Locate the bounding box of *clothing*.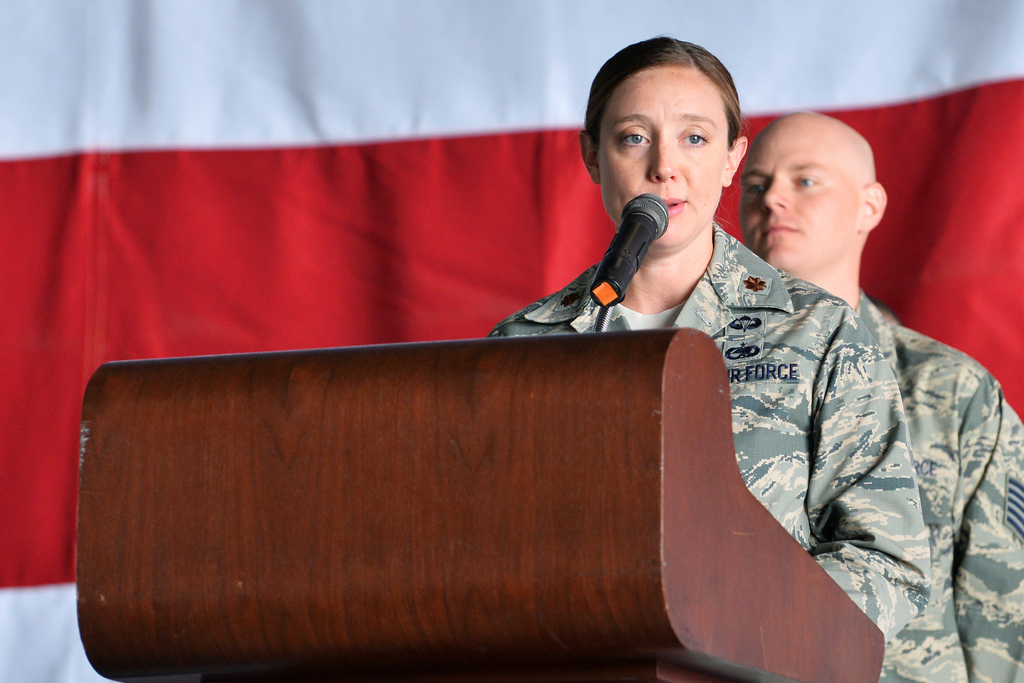
Bounding box: 488,220,931,641.
